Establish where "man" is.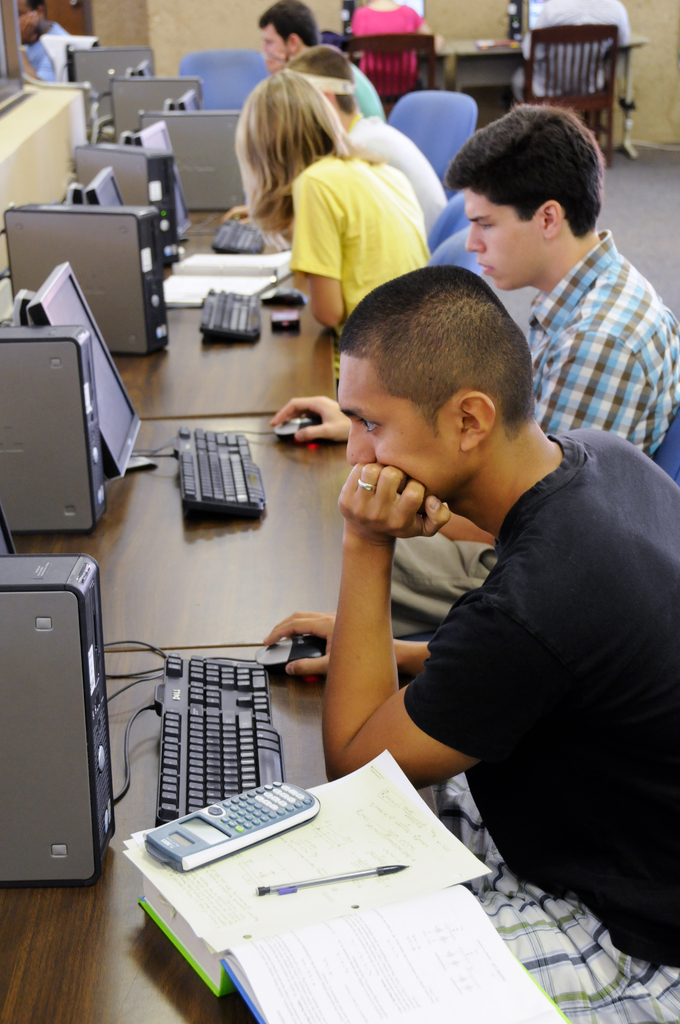
Established at (left=265, top=97, right=679, bottom=636).
